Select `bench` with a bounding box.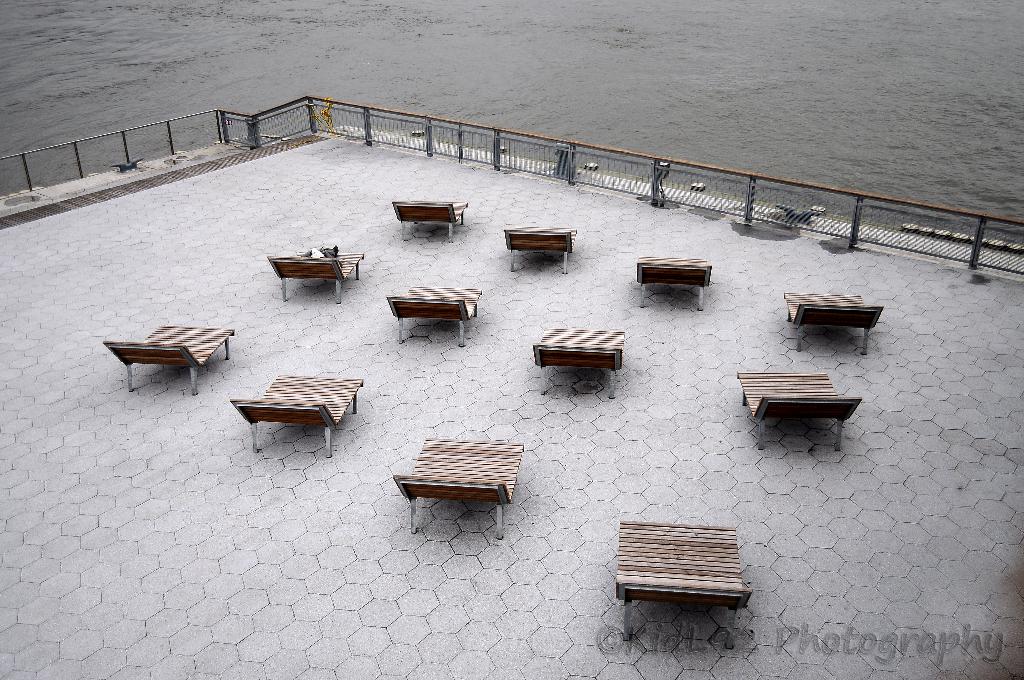
bbox(268, 252, 362, 302).
